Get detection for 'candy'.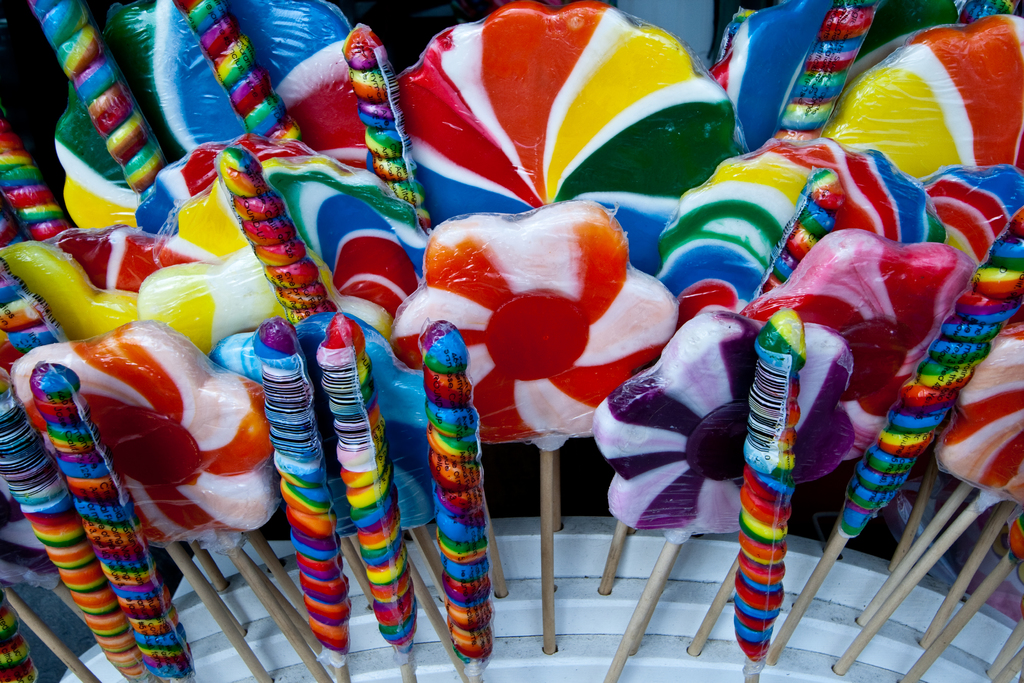
Detection: 0, 0, 1023, 682.
